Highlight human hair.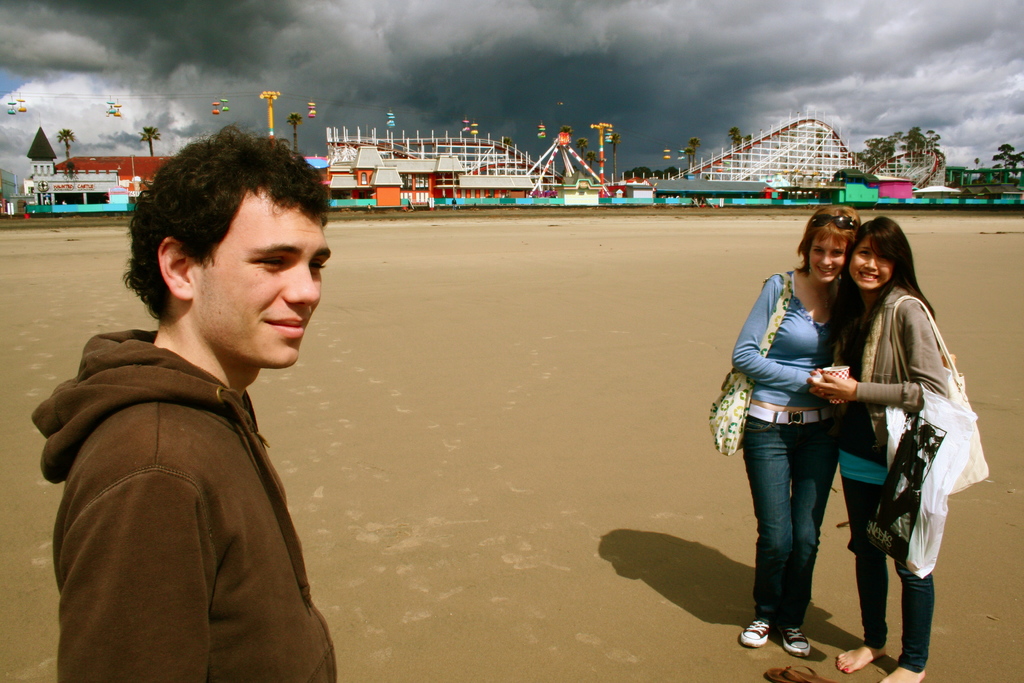
Highlighted region: bbox=[819, 216, 936, 351].
